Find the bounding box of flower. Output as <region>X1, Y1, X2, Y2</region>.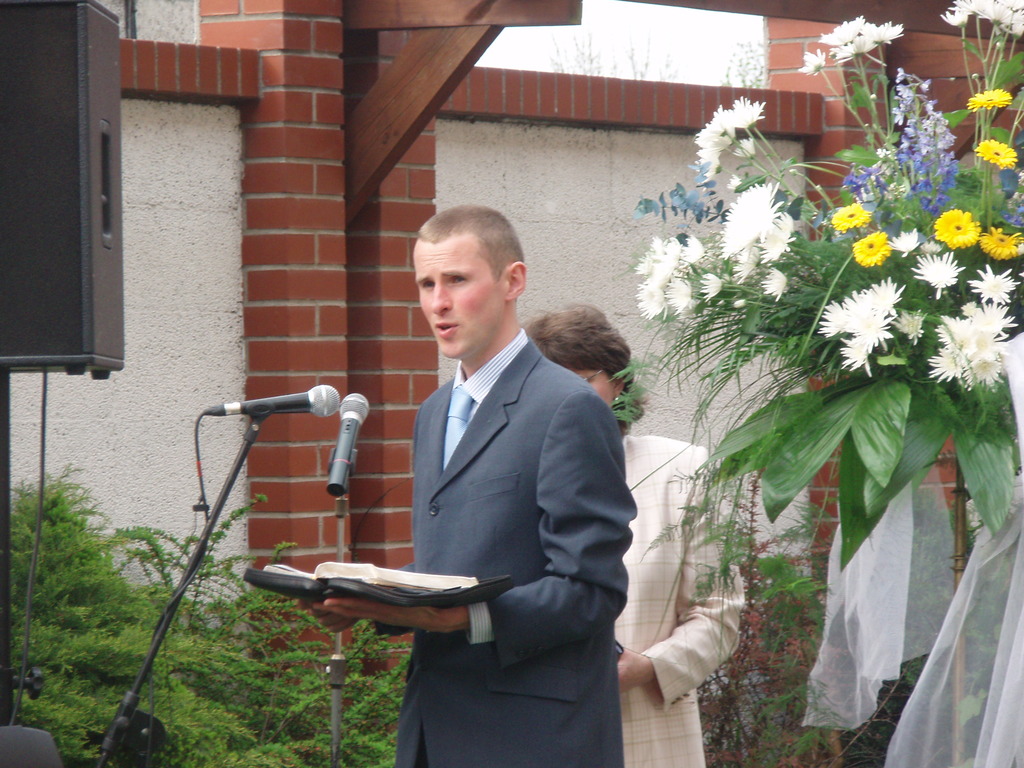
<region>977, 225, 1023, 261</region>.
